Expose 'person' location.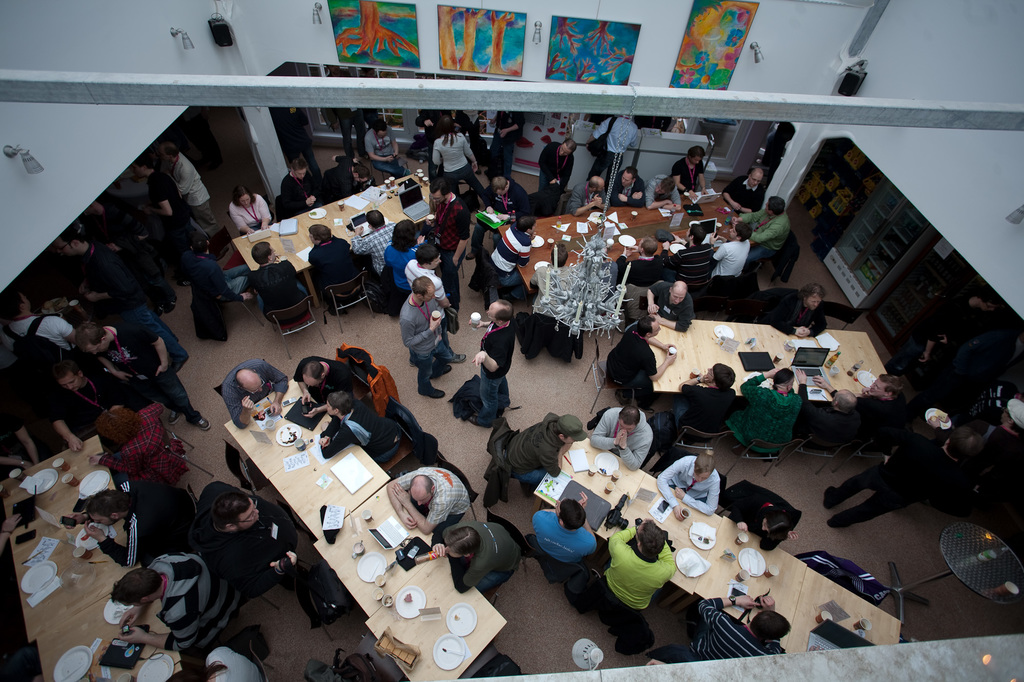
Exposed at bbox=(225, 187, 275, 239).
